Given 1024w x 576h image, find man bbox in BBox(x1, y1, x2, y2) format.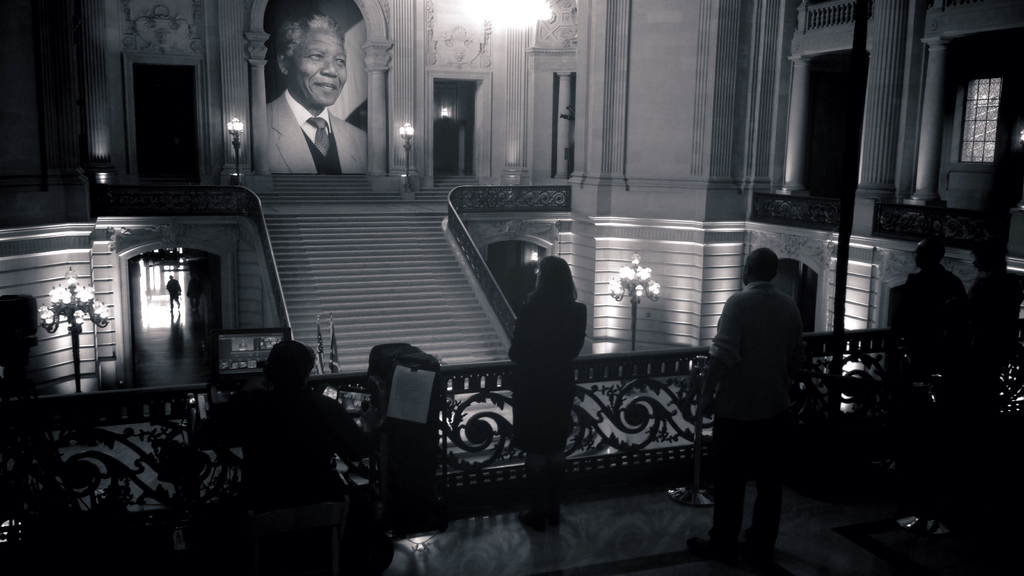
BBox(703, 247, 794, 571).
